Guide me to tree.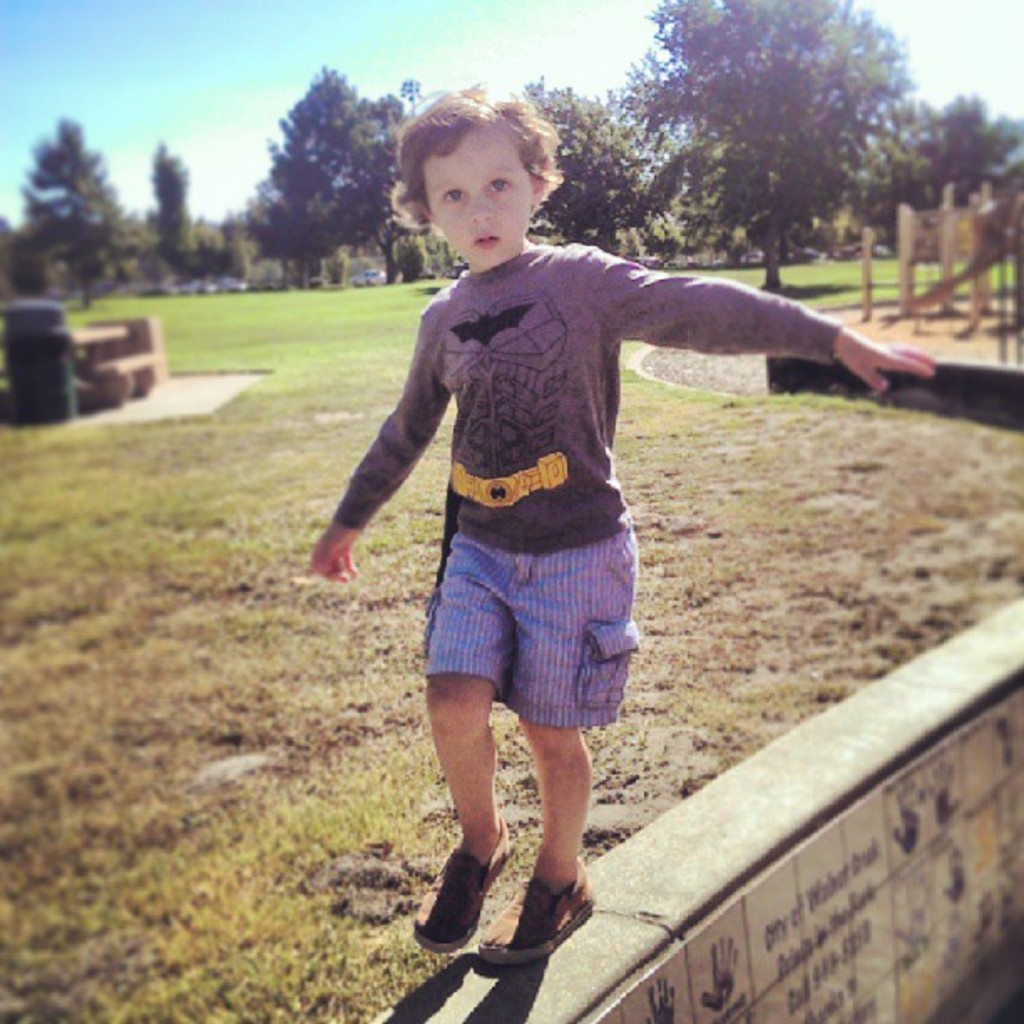
Guidance: <region>880, 85, 1022, 264</region>.
